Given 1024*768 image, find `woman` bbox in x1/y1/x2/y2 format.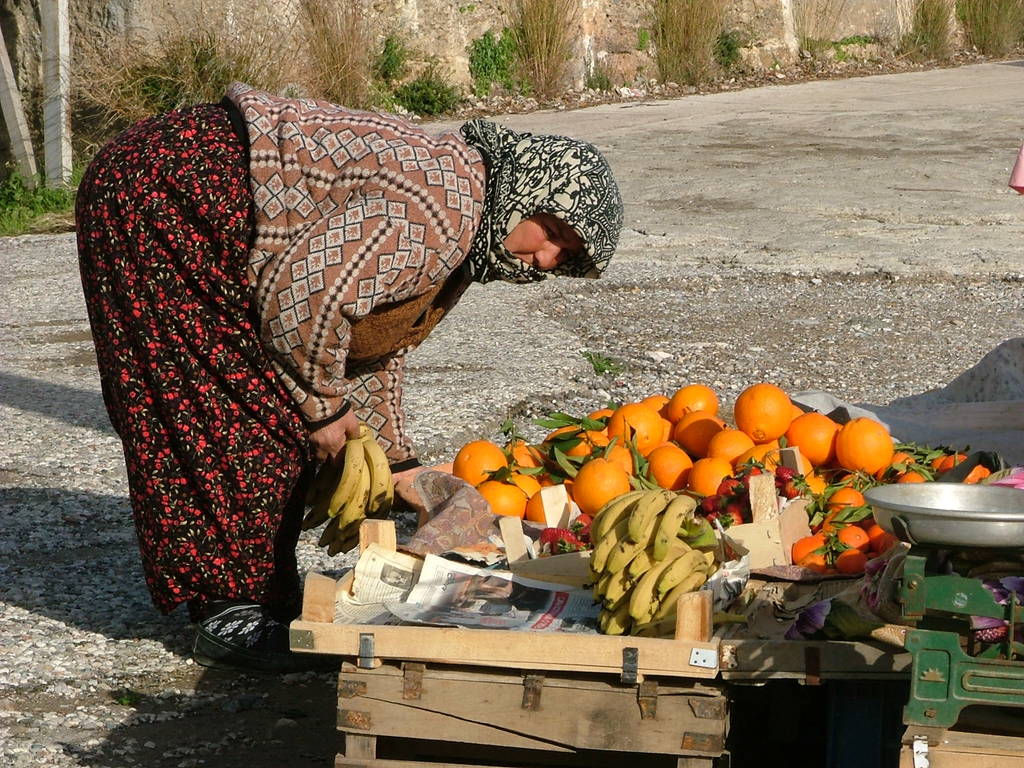
72/74/624/673.
